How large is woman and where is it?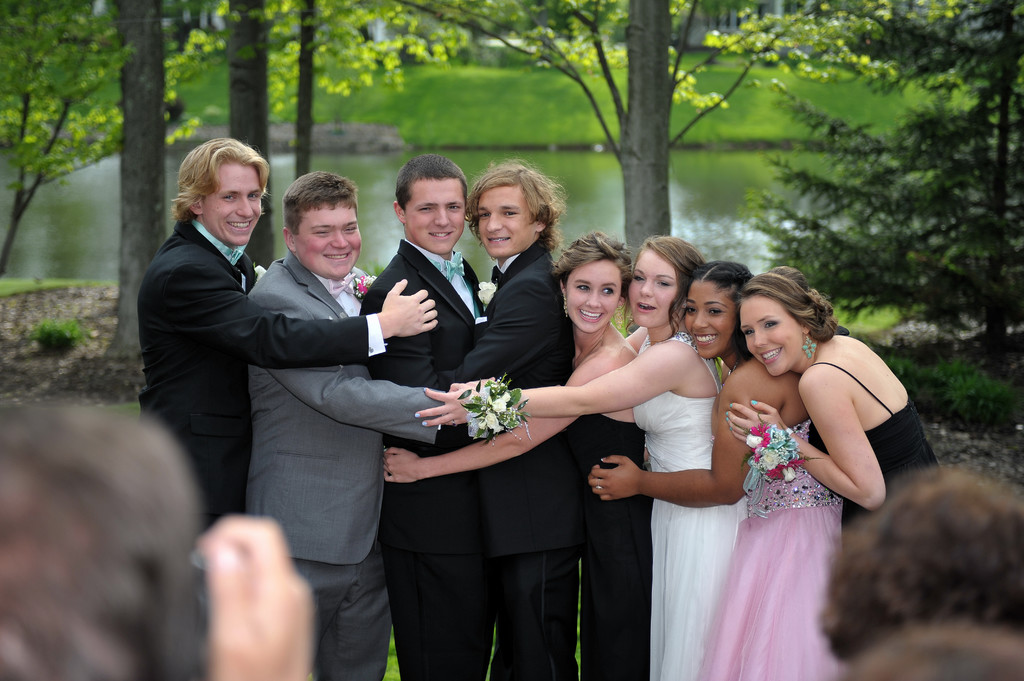
Bounding box: l=413, t=235, r=740, b=680.
